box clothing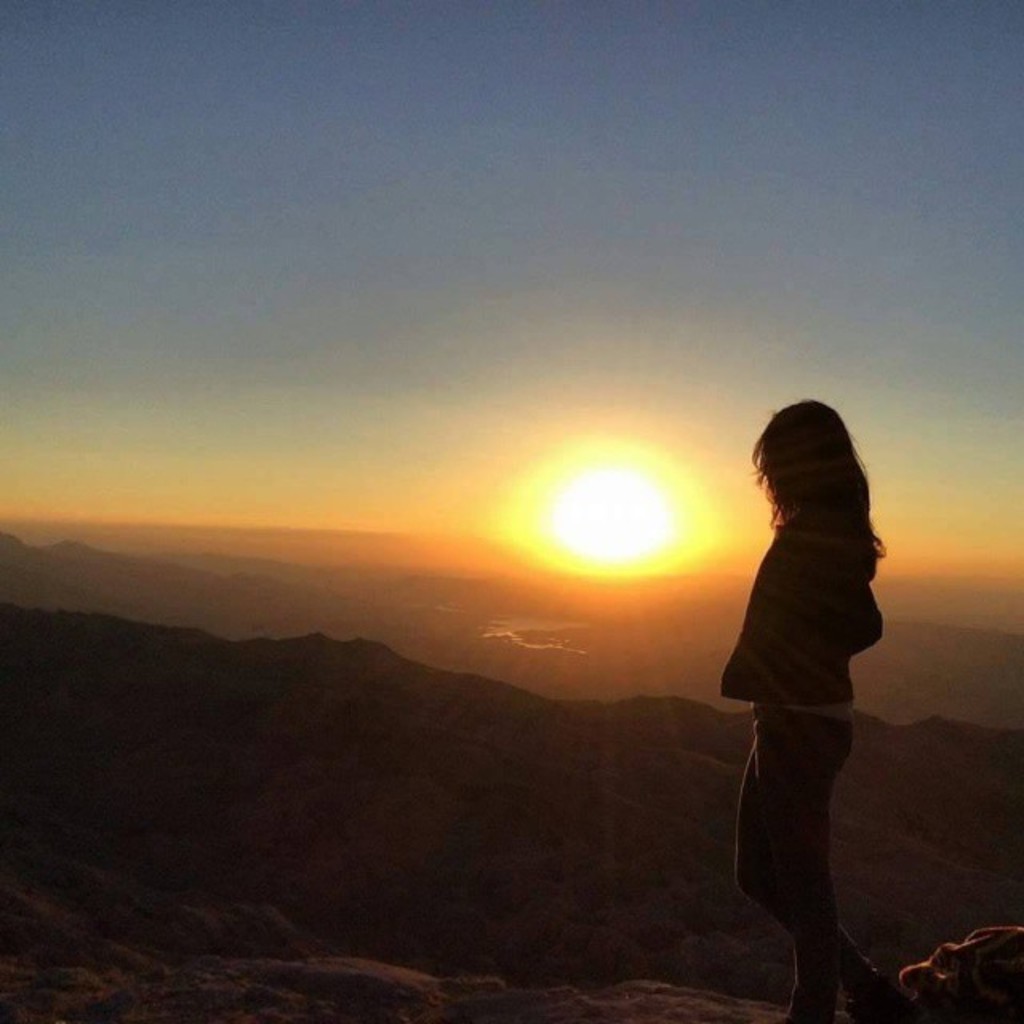
bbox=[718, 512, 866, 1010]
